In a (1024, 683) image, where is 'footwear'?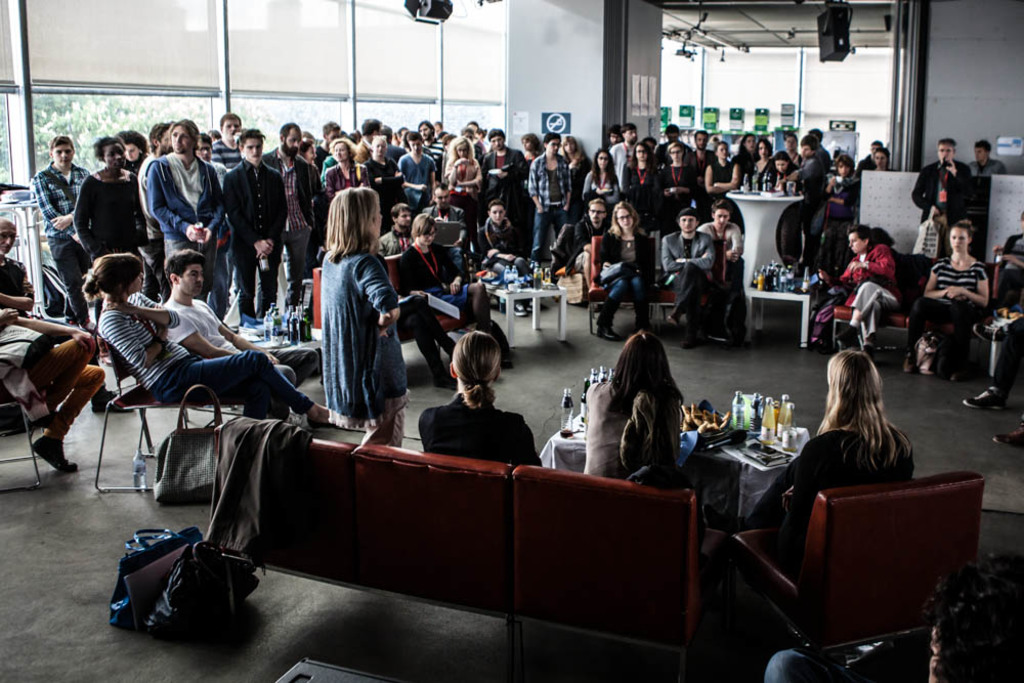
bbox=[958, 388, 1005, 412].
